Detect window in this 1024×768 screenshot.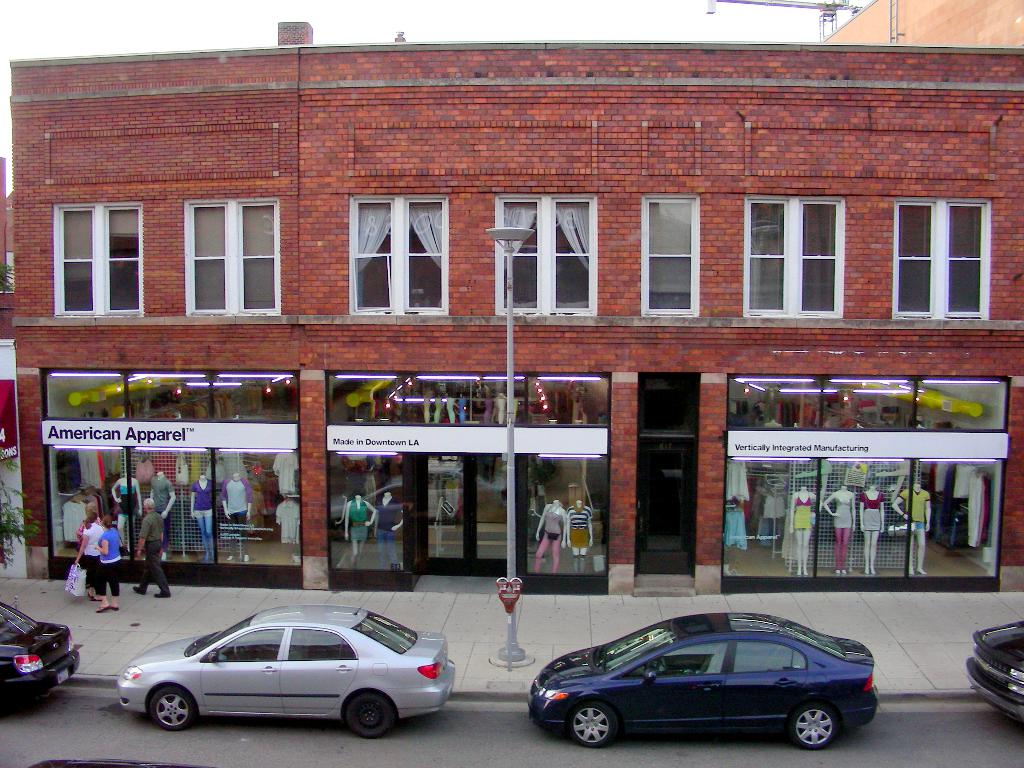
Detection: Rect(737, 179, 861, 323).
